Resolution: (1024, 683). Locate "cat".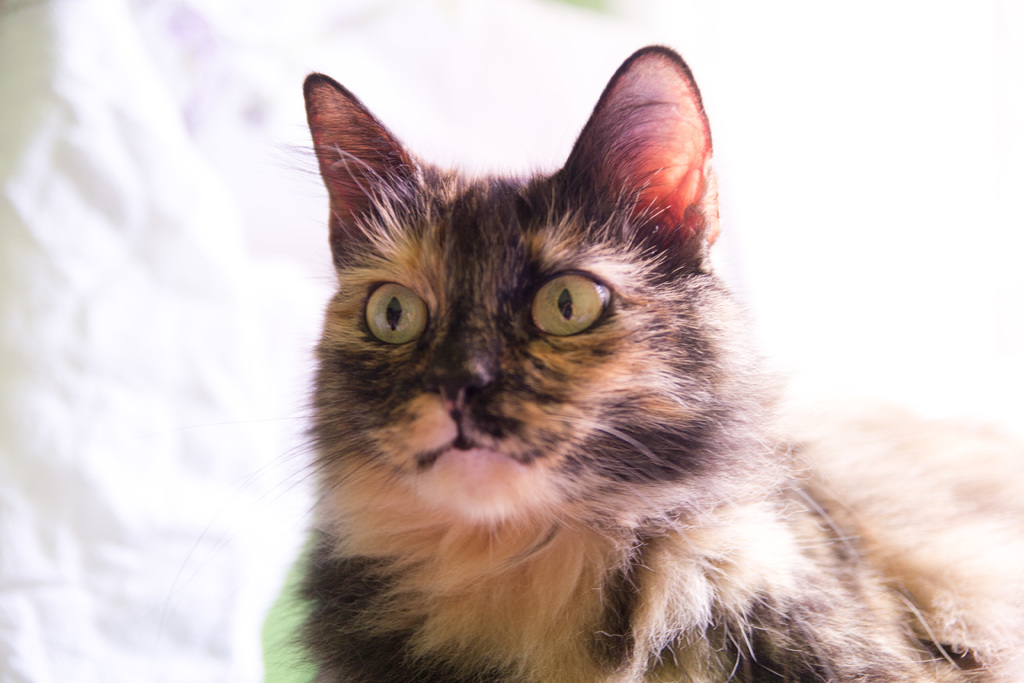
147 45 1023 682.
